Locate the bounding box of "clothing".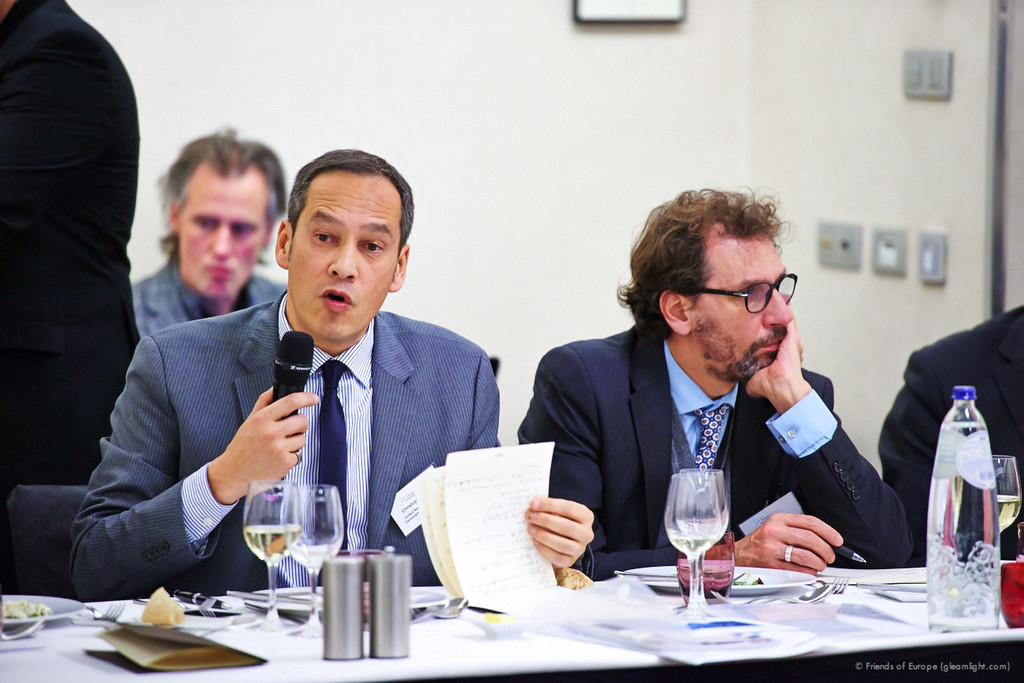
Bounding box: box=[71, 296, 512, 584].
